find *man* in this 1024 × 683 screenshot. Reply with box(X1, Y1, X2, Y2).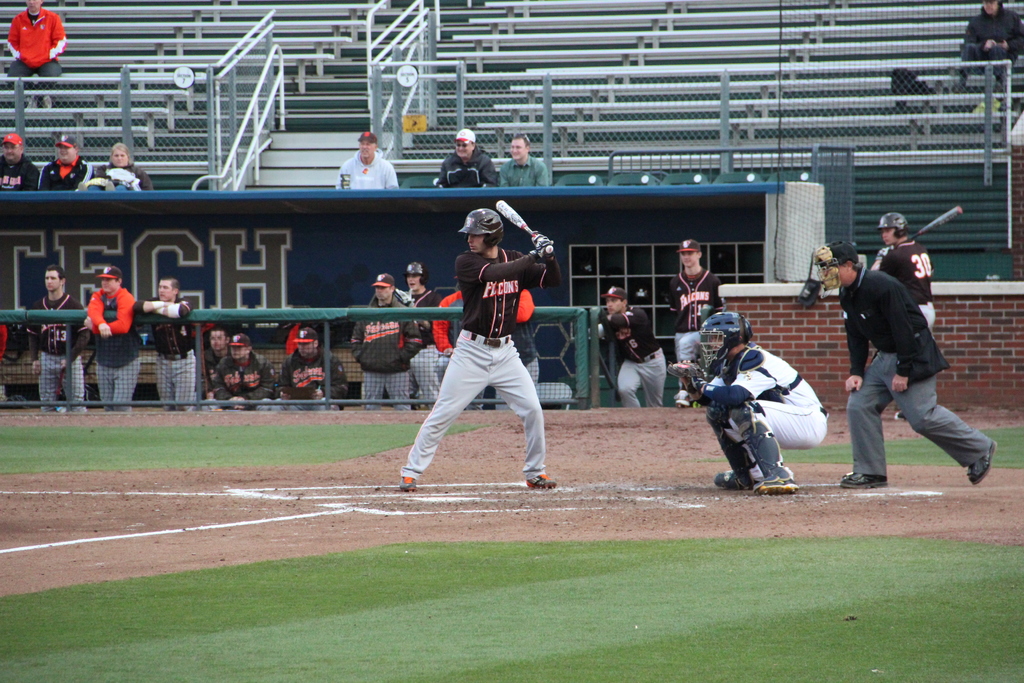
box(957, 0, 1023, 90).
